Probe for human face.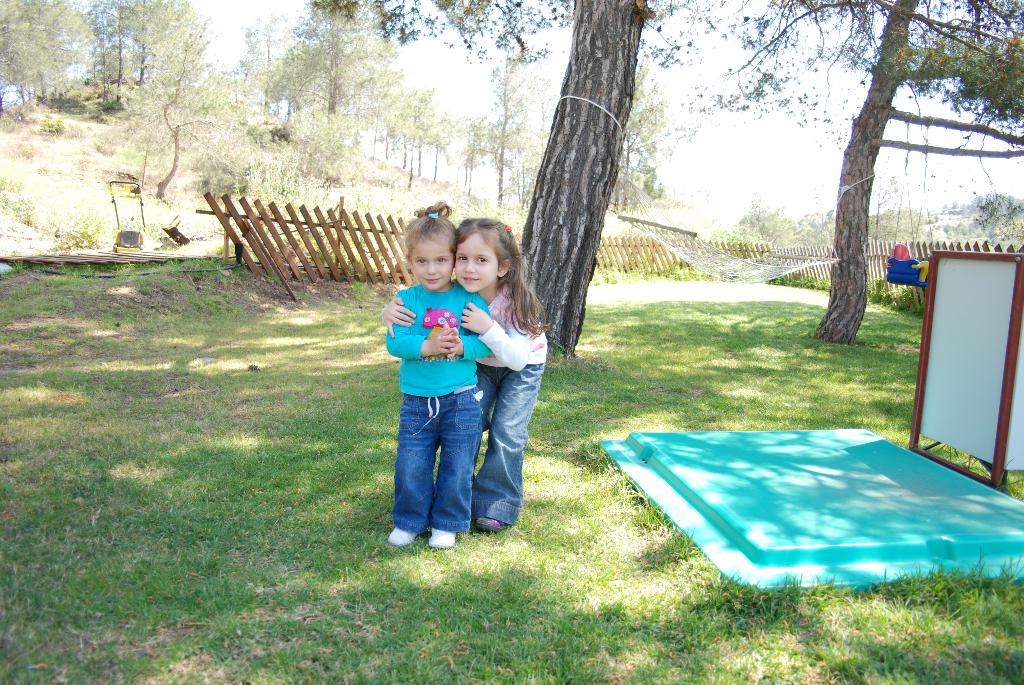
Probe result: detection(411, 238, 452, 282).
